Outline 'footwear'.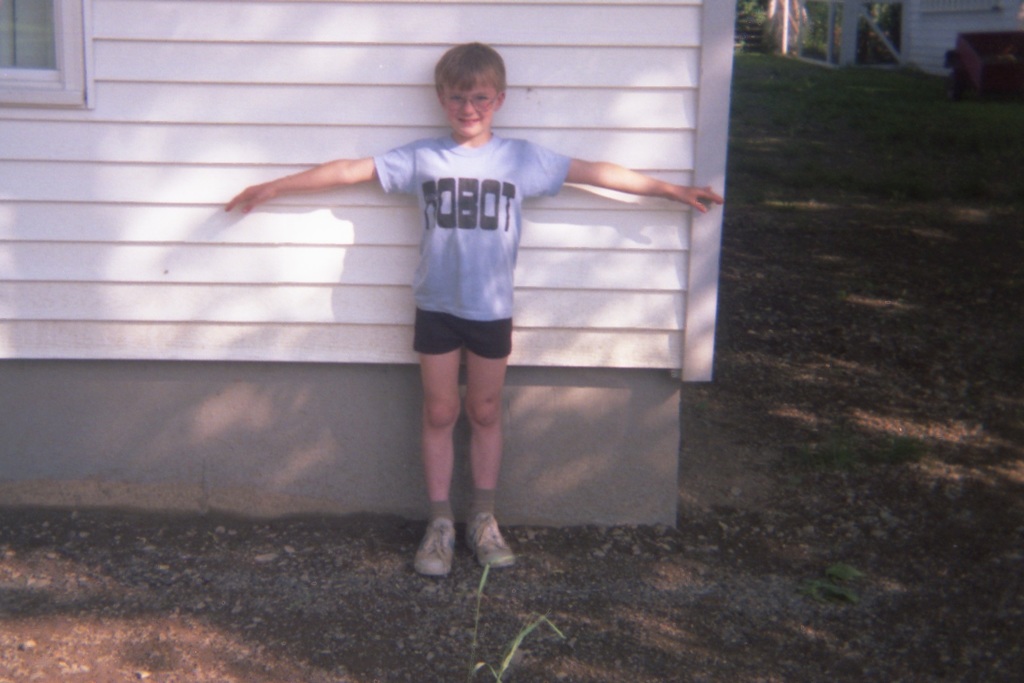
Outline: 460, 513, 514, 572.
